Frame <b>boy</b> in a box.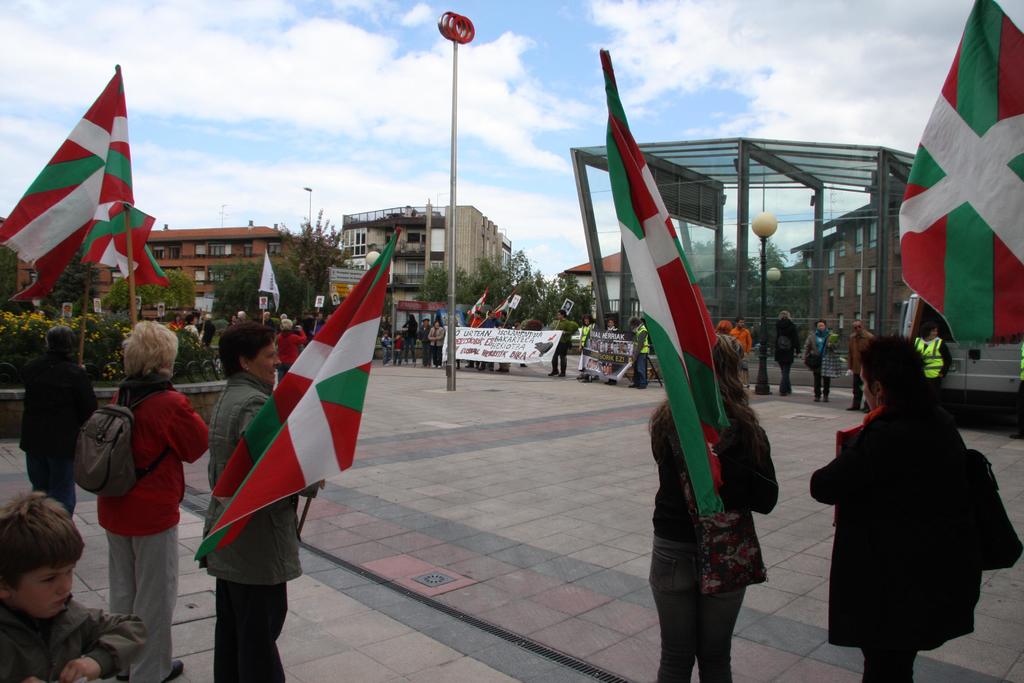
left=0, top=491, right=123, bottom=679.
